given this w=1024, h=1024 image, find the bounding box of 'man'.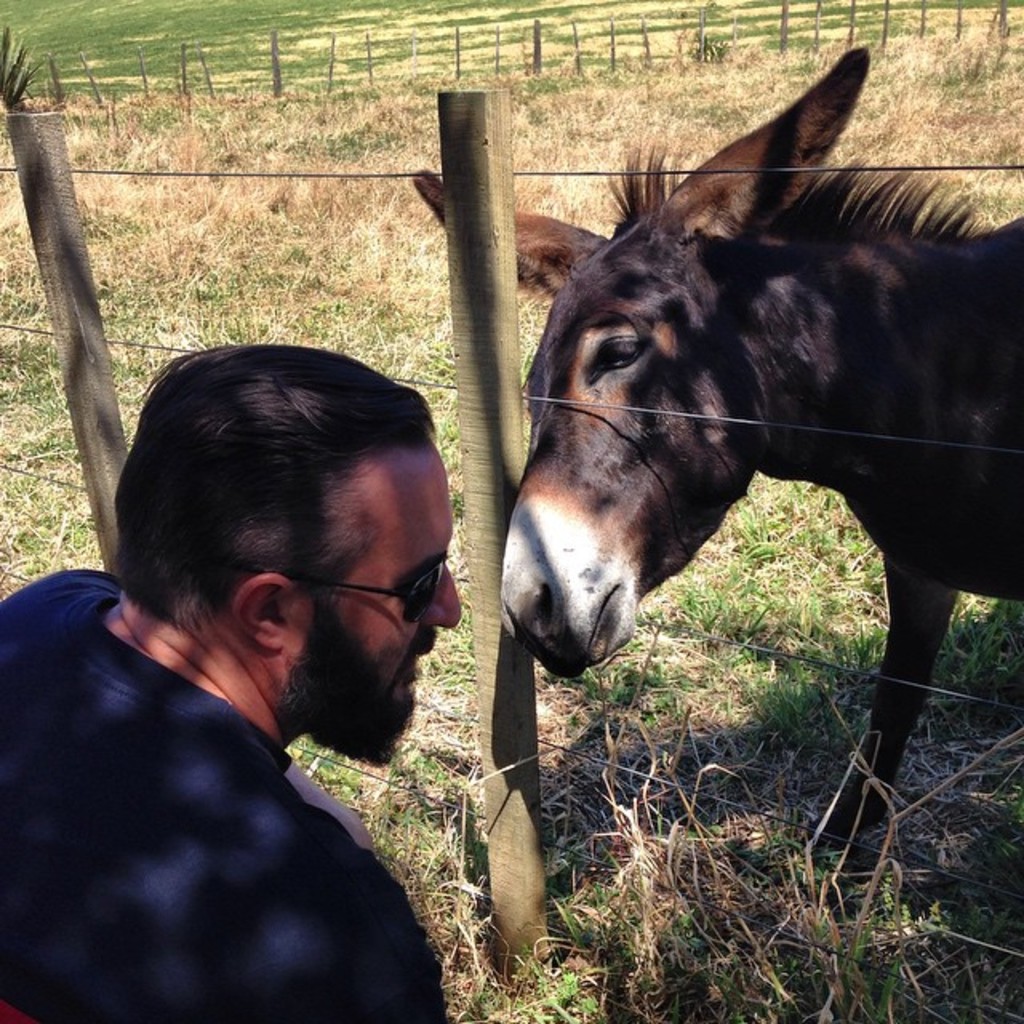
box=[6, 341, 525, 1003].
